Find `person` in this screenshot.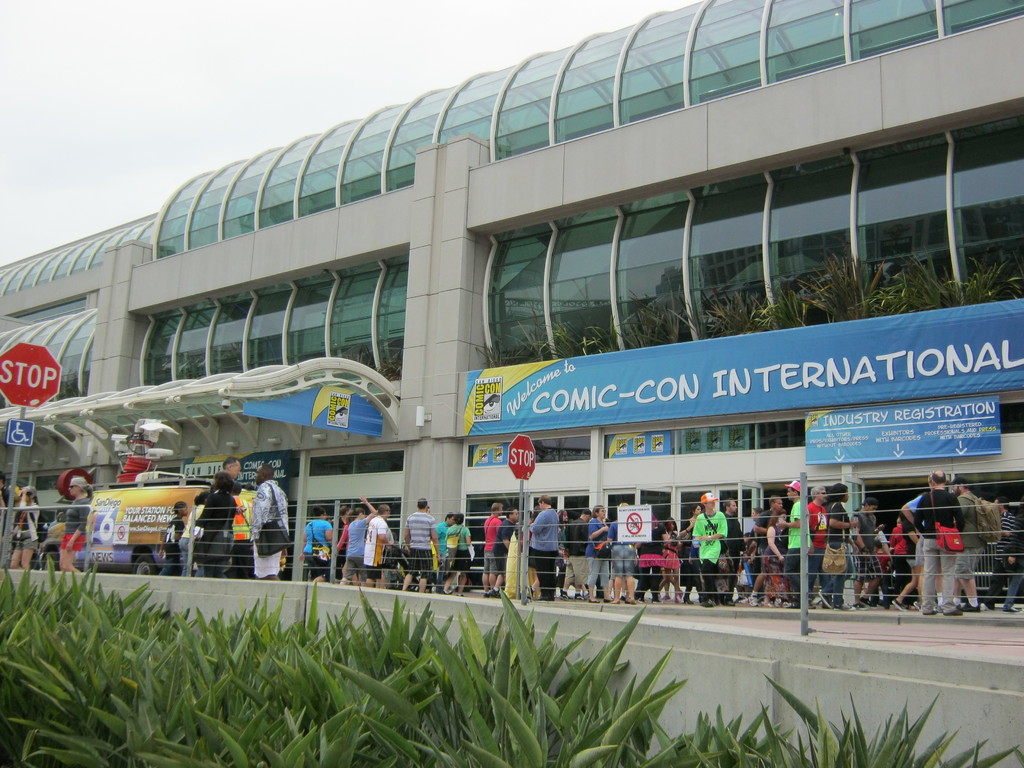
The bounding box for `person` is 249, 465, 294, 575.
